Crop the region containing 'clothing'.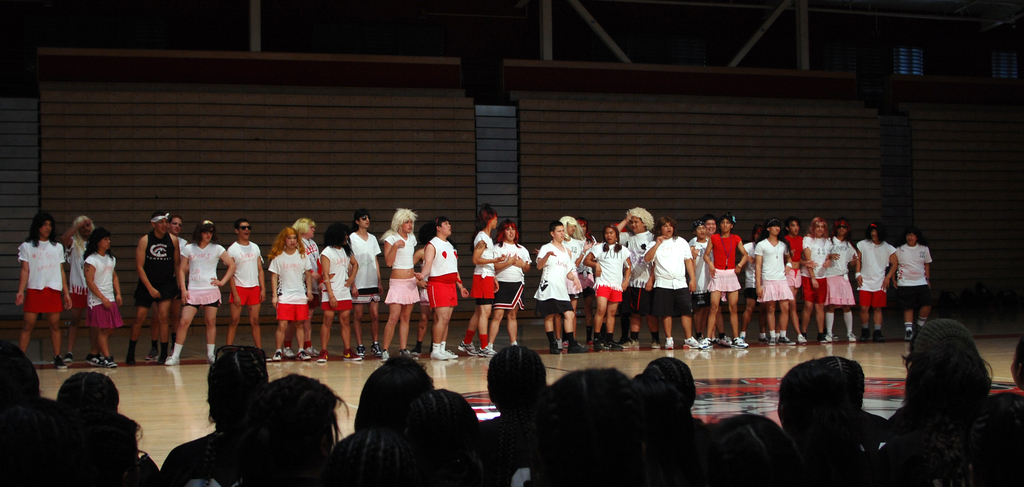
Crop region: 67,347,74,354.
